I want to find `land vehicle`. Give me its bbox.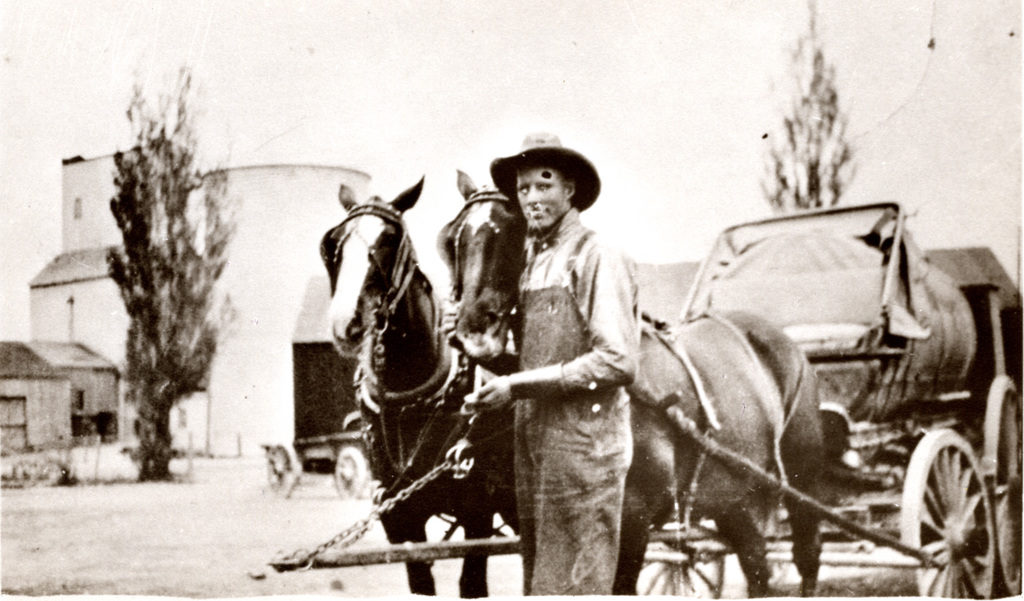
[241,201,1023,600].
